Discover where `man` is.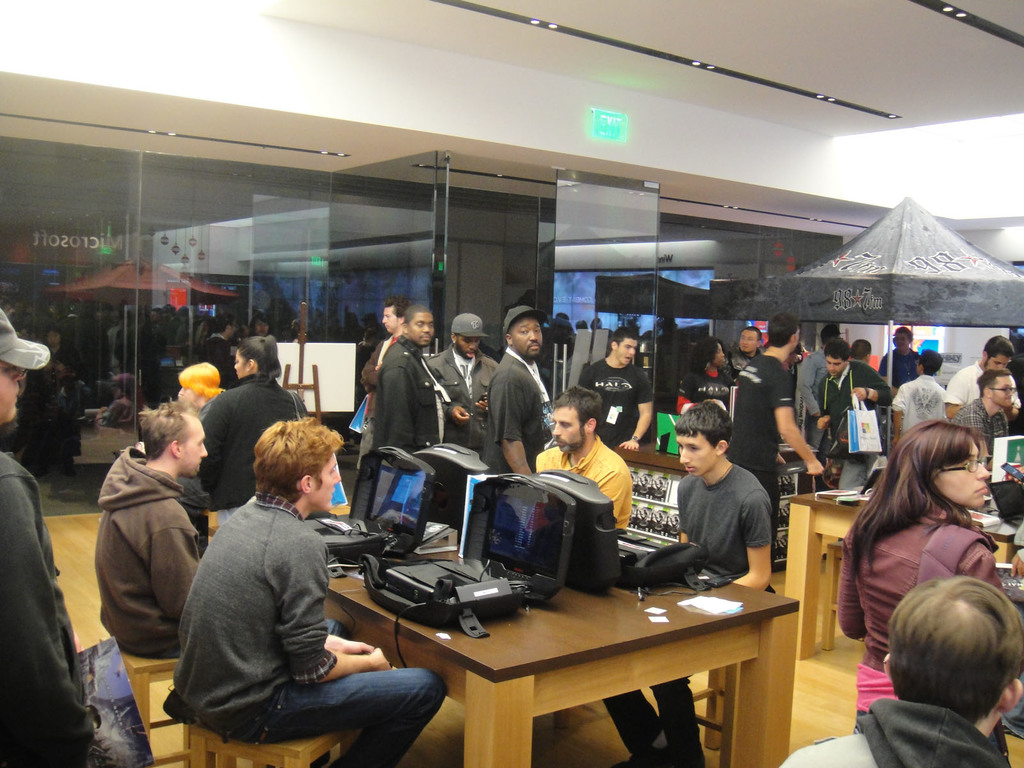
Discovered at bbox(778, 575, 1023, 767).
